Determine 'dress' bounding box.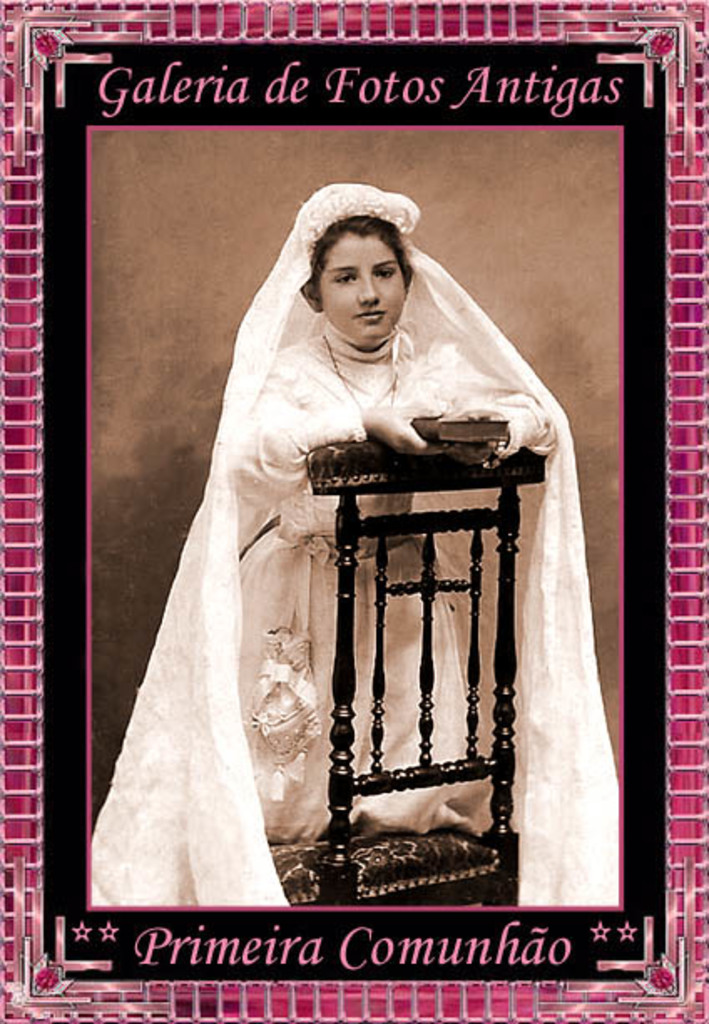
Determined: (90, 191, 622, 910).
